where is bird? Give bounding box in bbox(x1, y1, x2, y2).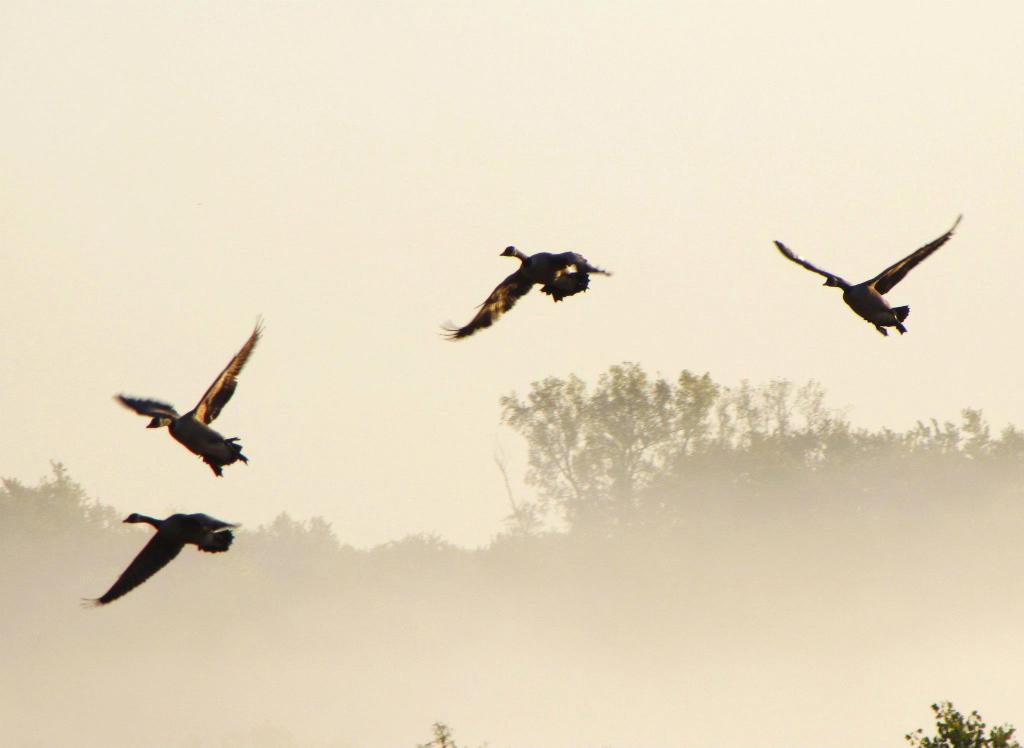
bbox(99, 303, 275, 479).
